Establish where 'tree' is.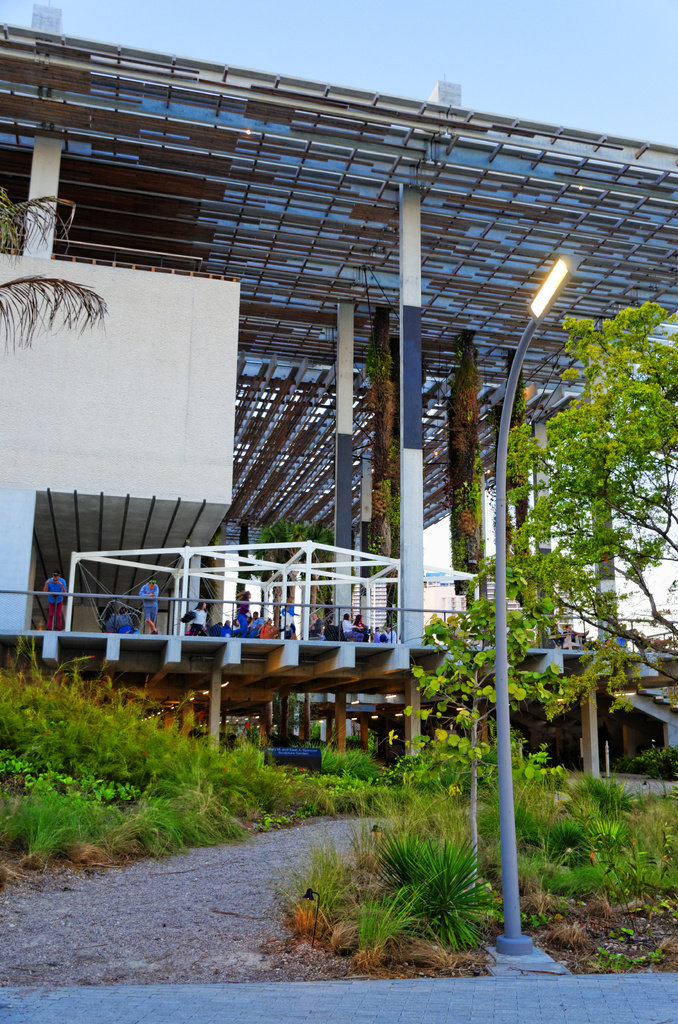
Established at detection(400, 301, 677, 737).
